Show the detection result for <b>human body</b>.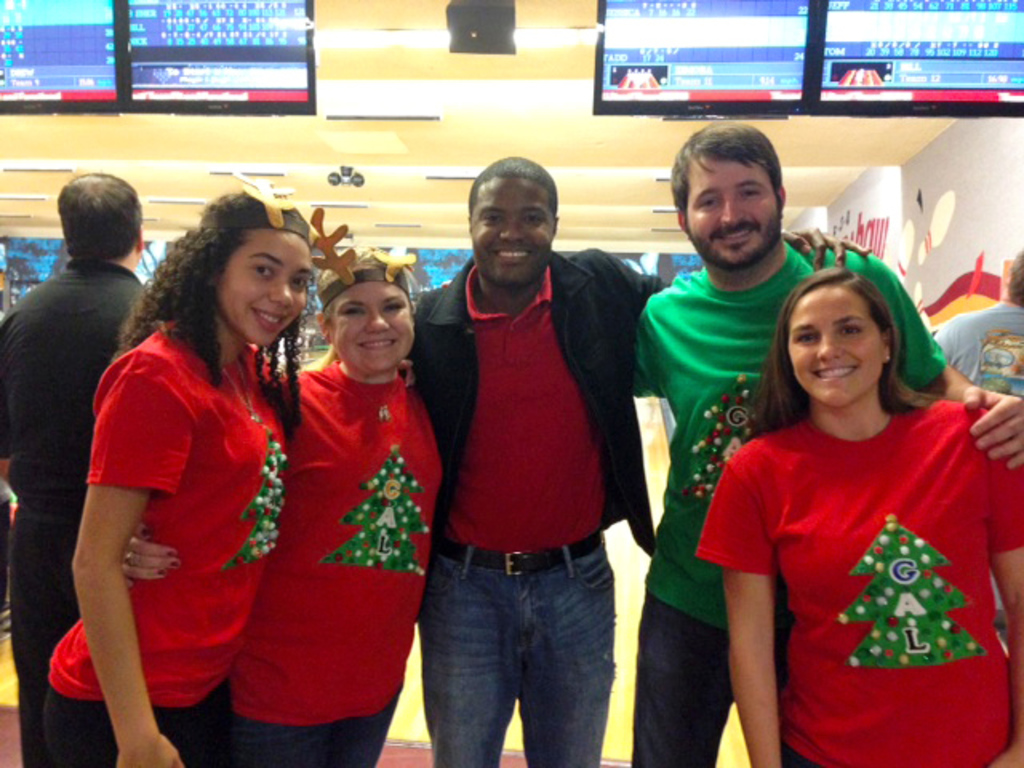
{"left": 699, "top": 266, "right": 1022, "bottom": 766}.
